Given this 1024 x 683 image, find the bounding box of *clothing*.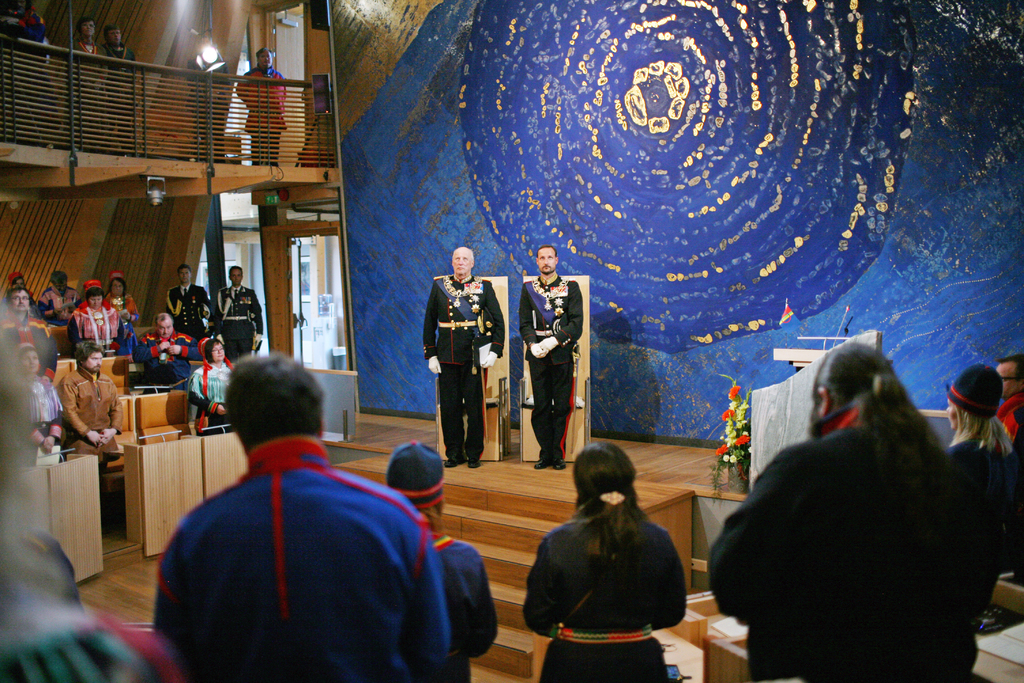
(x1=0, y1=373, x2=67, y2=467).
